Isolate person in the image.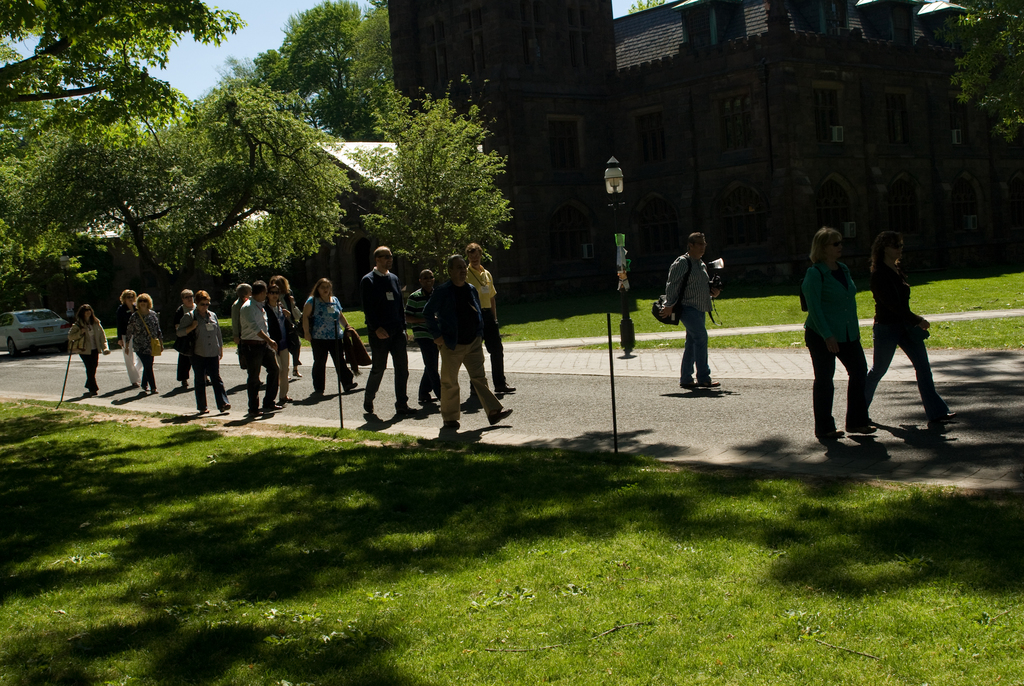
Isolated region: detection(340, 243, 409, 412).
